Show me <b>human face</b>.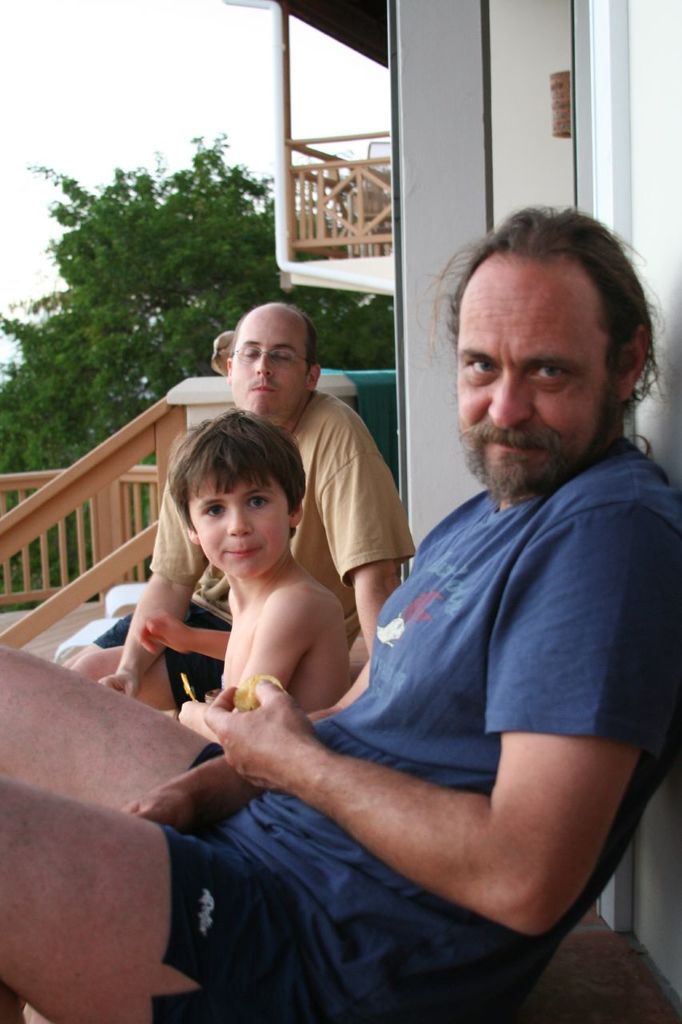
<b>human face</b> is here: 181:449:293:590.
